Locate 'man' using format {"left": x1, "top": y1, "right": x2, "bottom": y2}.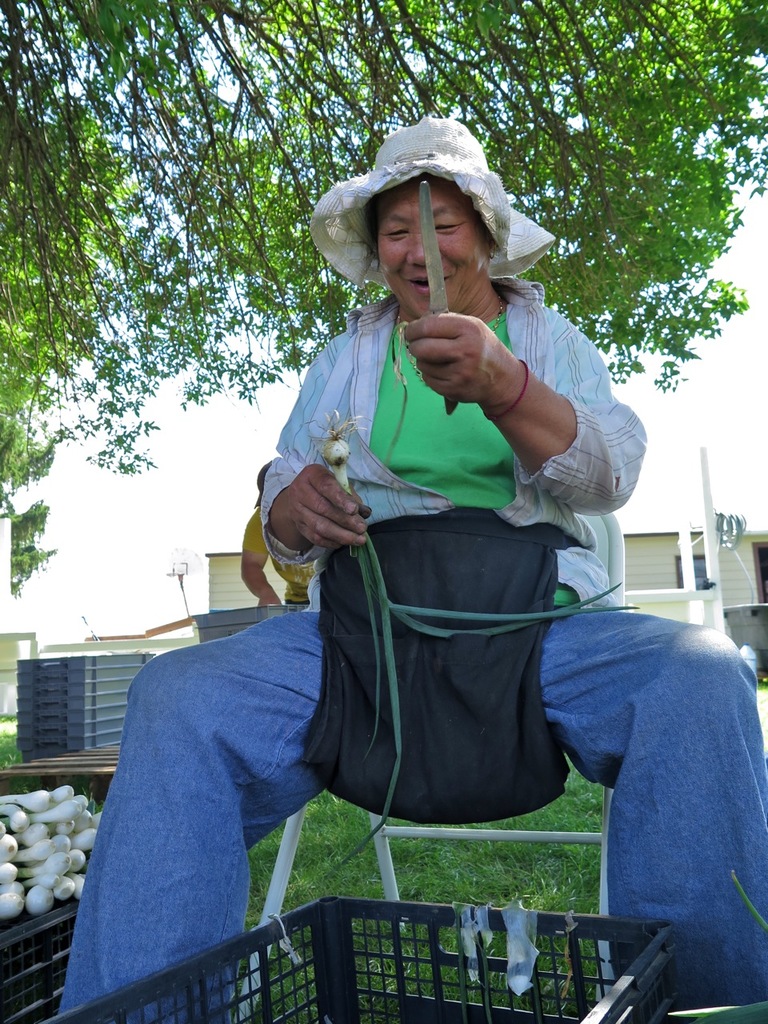
{"left": 240, "top": 455, "right": 320, "bottom": 609}.
